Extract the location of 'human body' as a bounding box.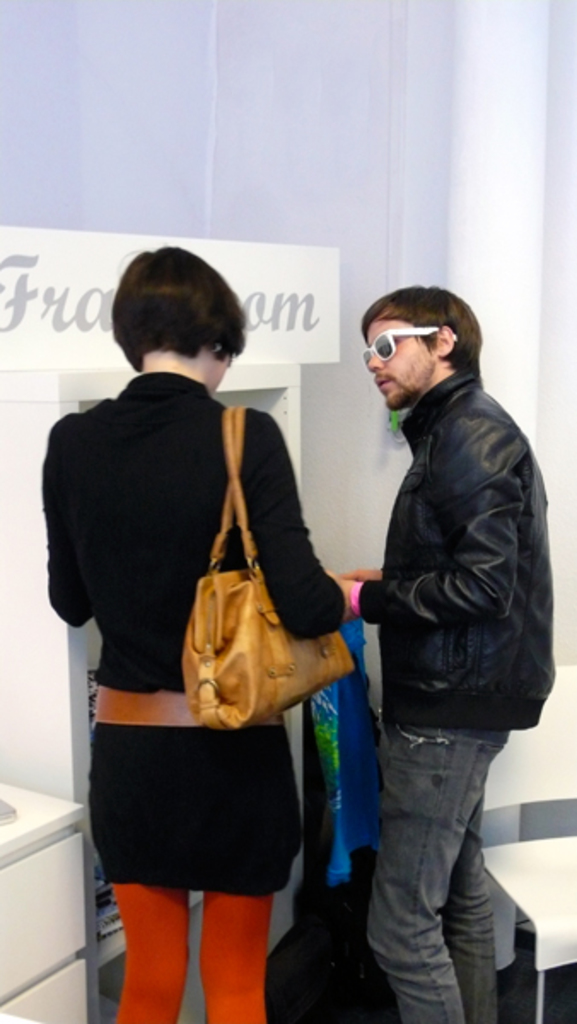
region(335, 369, 553, 1022).
